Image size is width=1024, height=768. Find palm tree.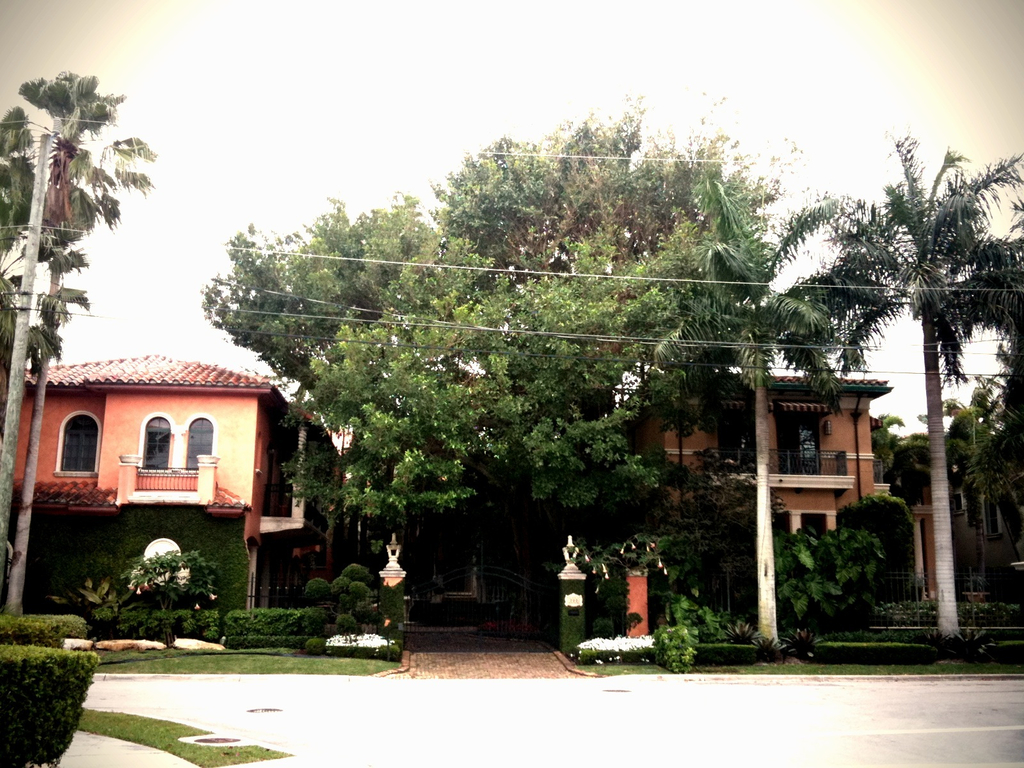
region(0, 77, 143, 490).
